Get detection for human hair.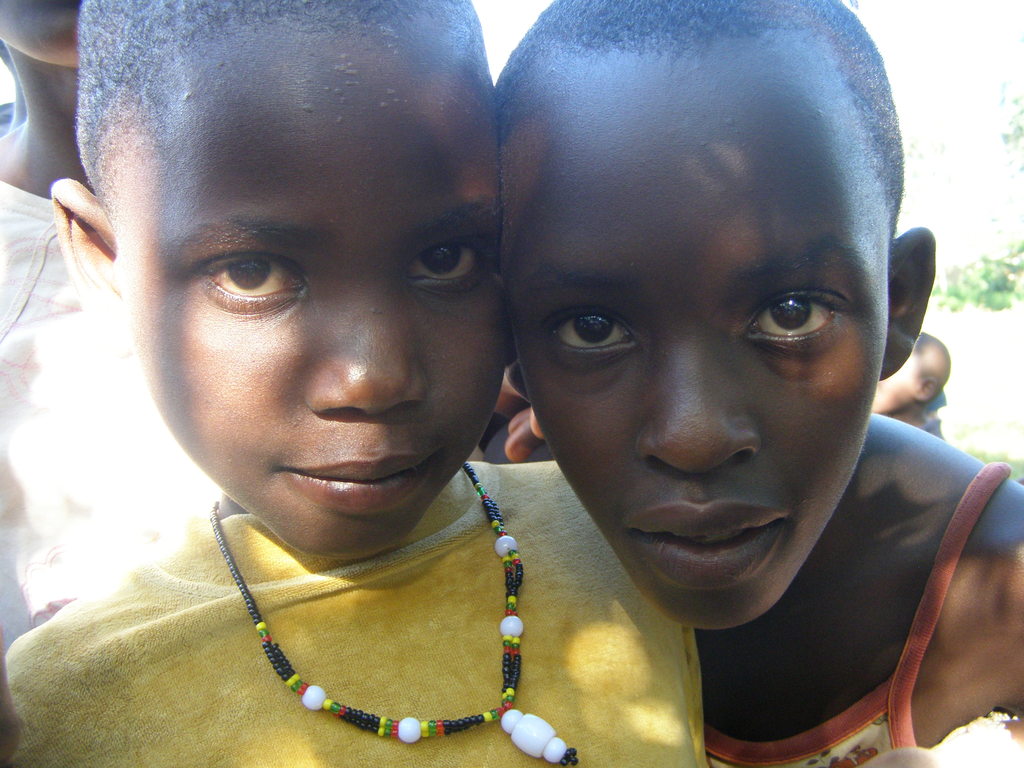
Detection: Rect(72, 0, 495, 204).
